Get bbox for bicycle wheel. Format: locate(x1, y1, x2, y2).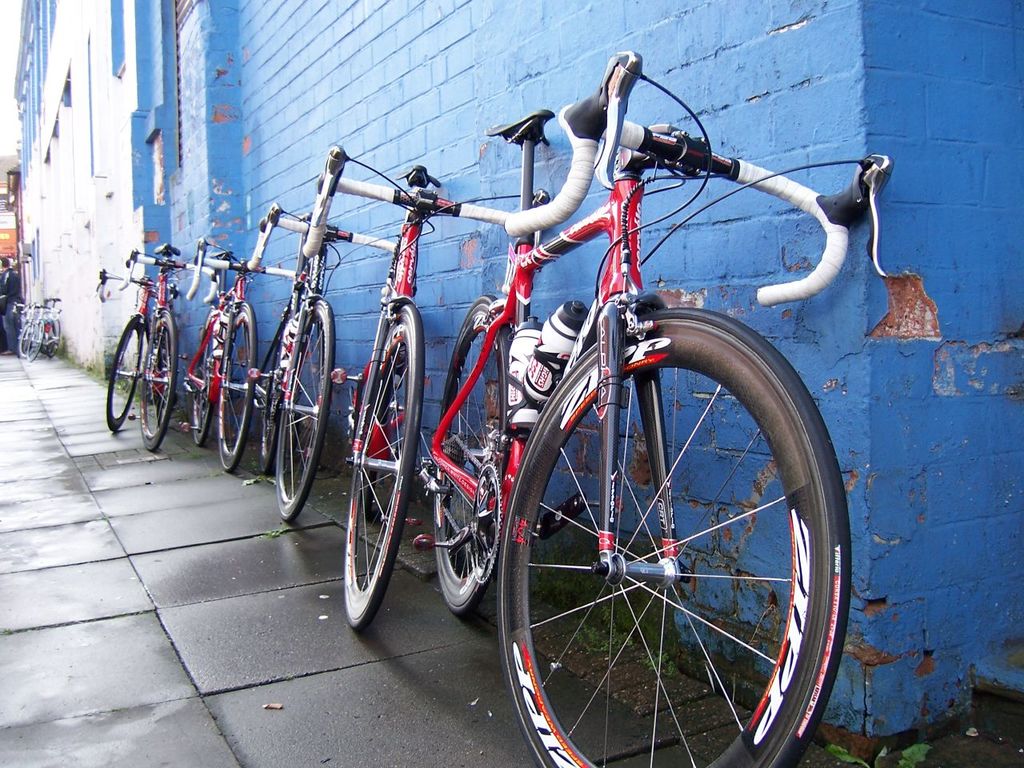
locate(344, 298, 418, 630).
